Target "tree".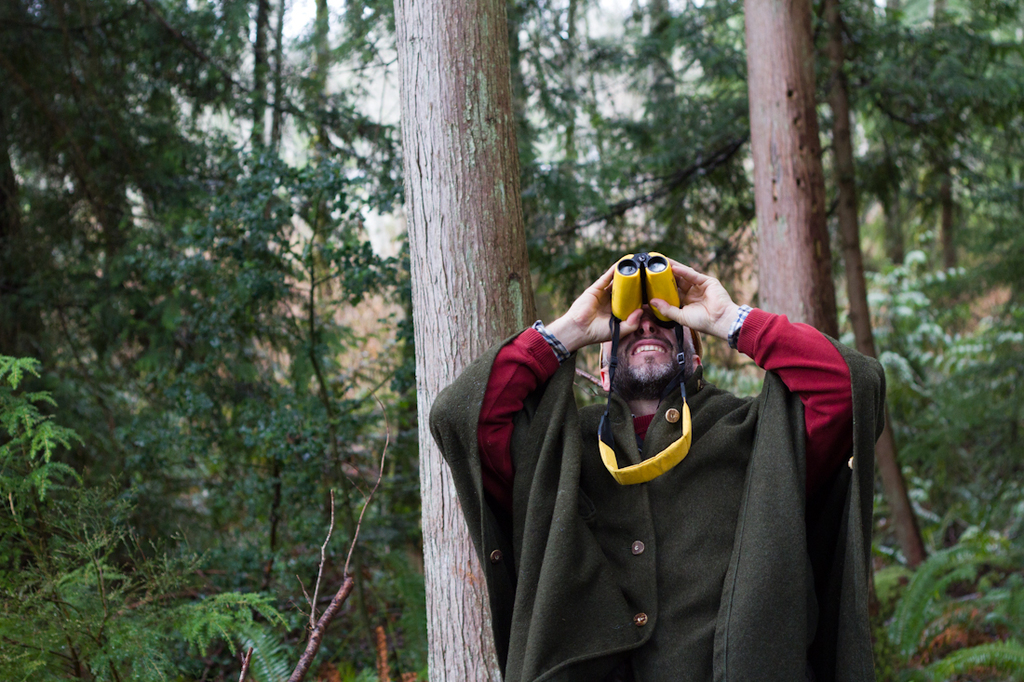
Target region: Rect(509, 0, 763, 401).
